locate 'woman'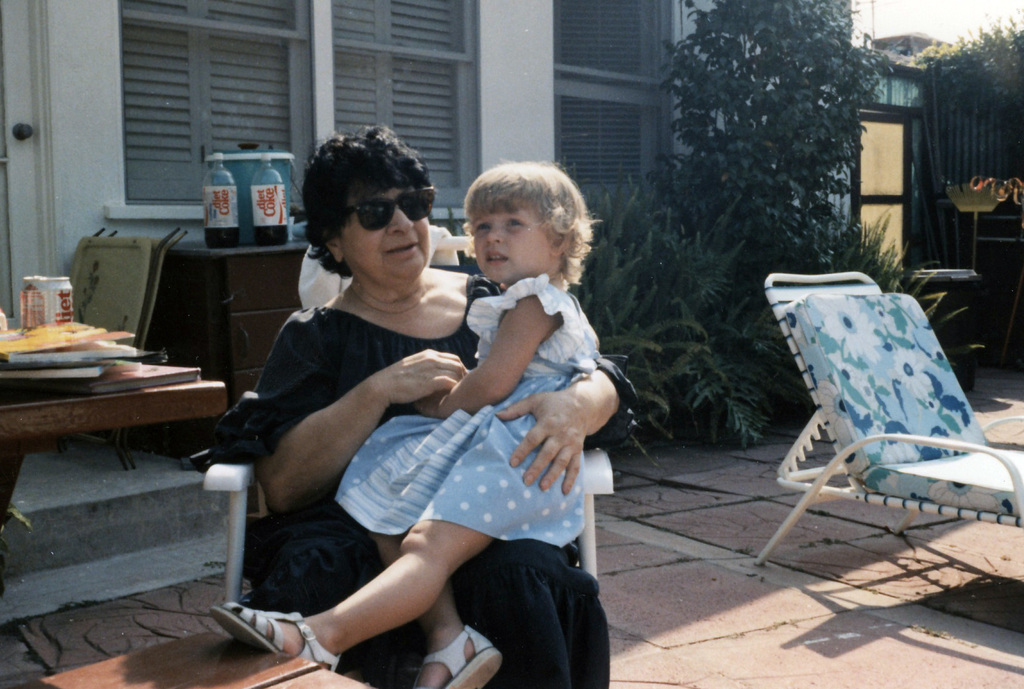
l=254, t=144, r=621, b=681
